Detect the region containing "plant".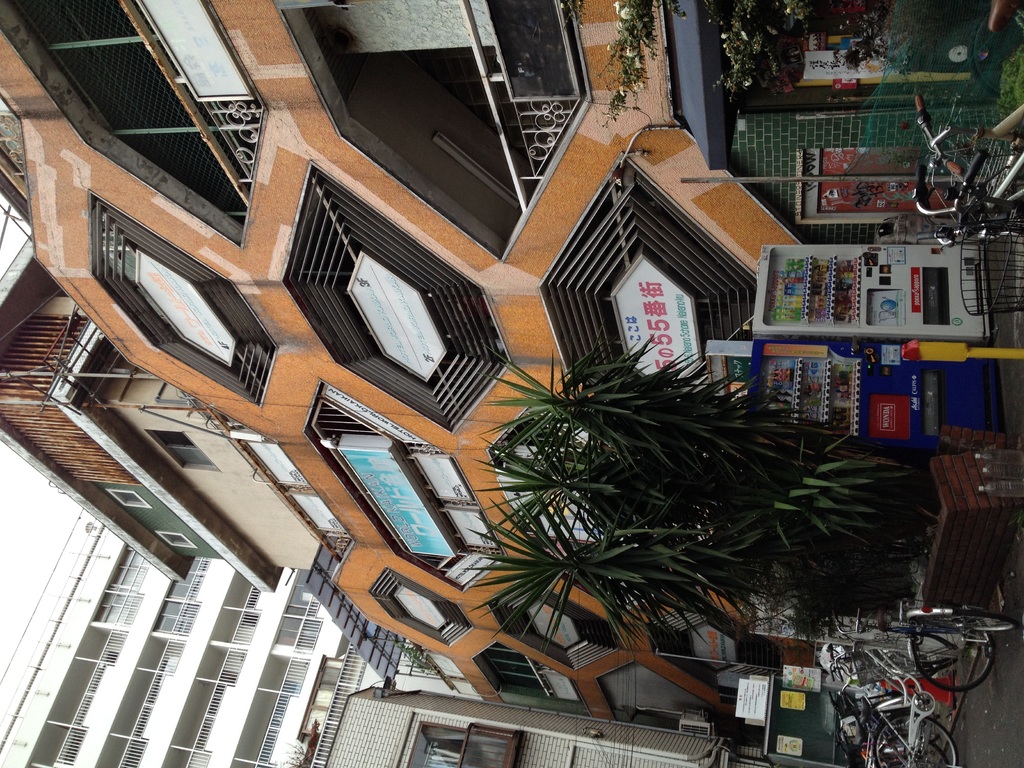
601,0,690,135.
